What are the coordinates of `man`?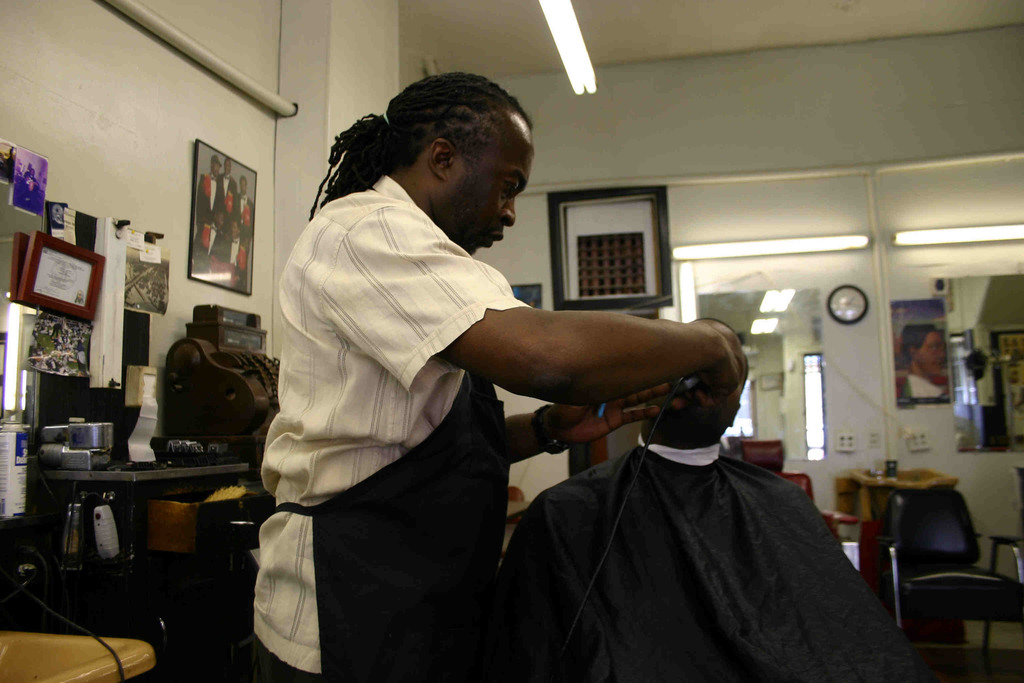
(x1=499, y1=362, x2=911, y2=682).
